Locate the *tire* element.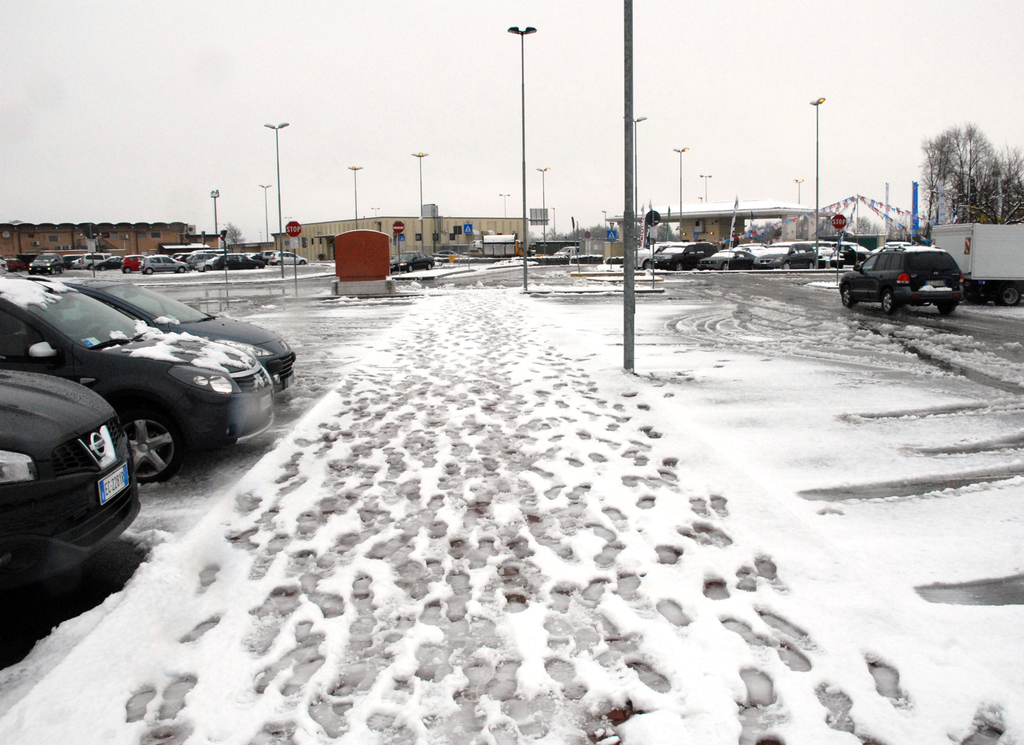
Element bbox: {"left": 125, "top": 270, "right": 132, "bottom": 275}.
